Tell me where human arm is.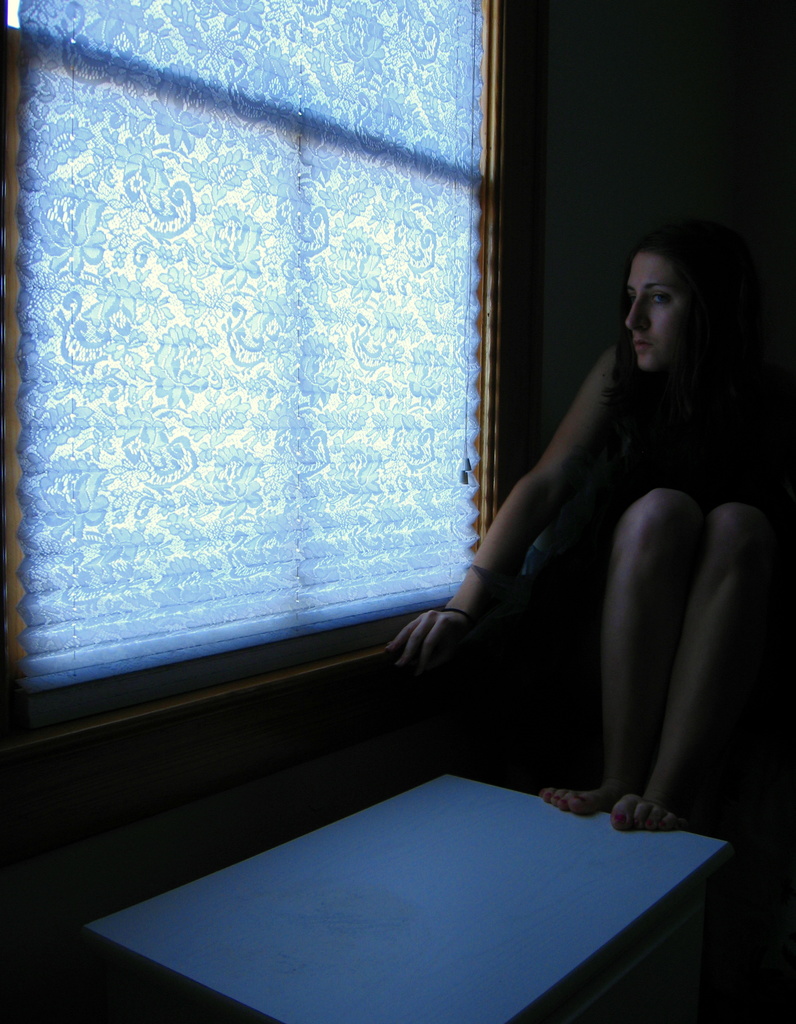
human arm is at left=446, top=343, right=657, bottom=664.
